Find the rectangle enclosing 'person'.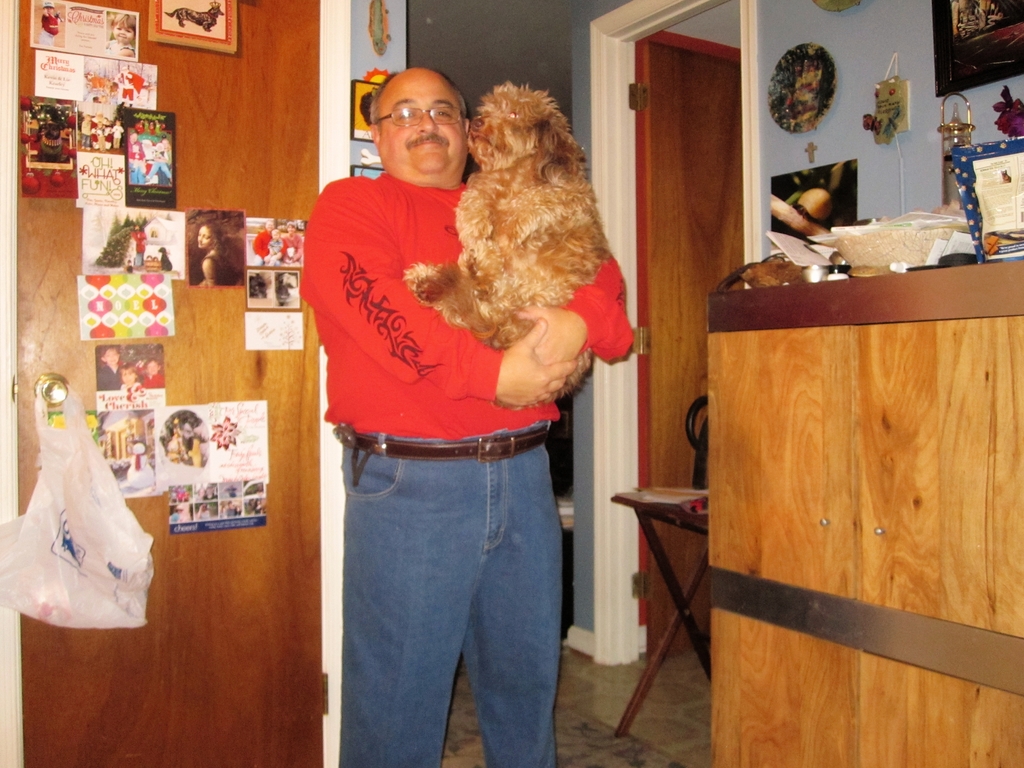
<box>282,220,300,262</box>.
